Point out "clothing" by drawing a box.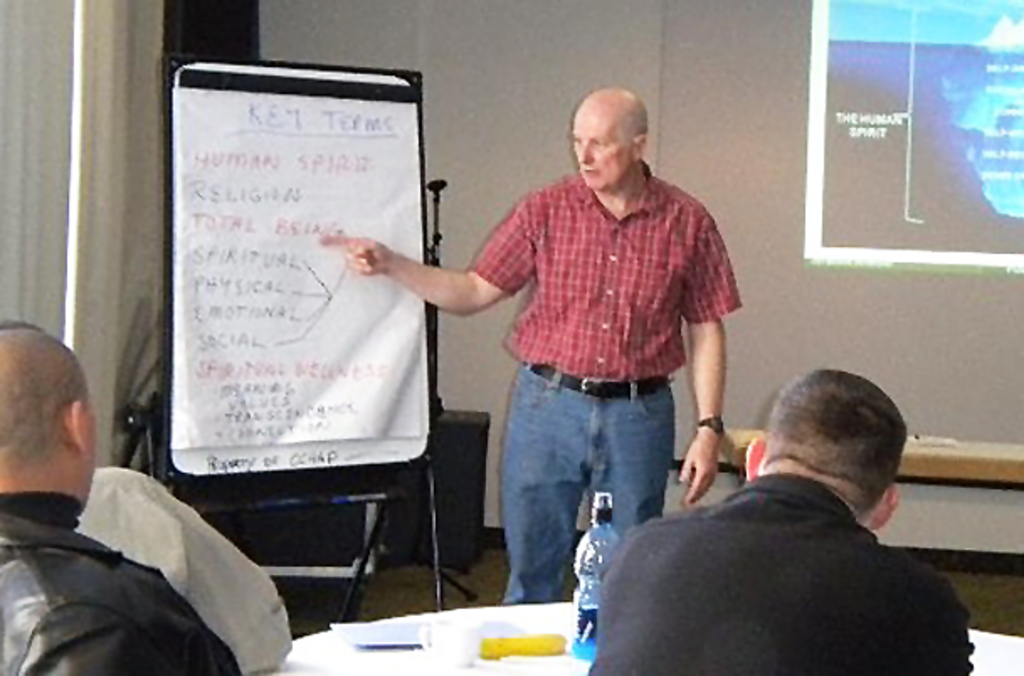
locate(587, 471, 974, 674).
